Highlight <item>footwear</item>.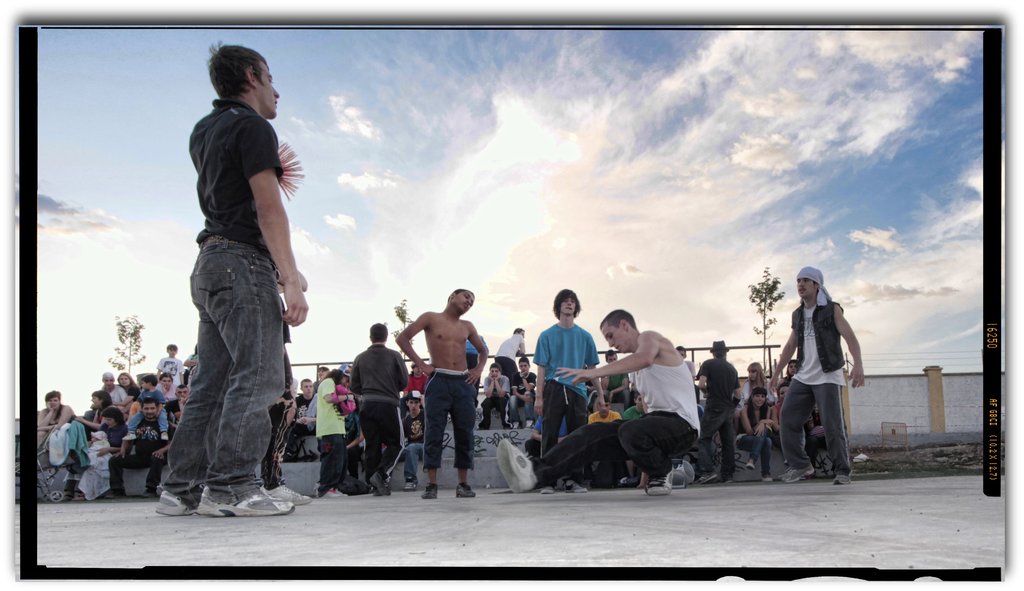
Highlighted region: 422 480 437 503.
